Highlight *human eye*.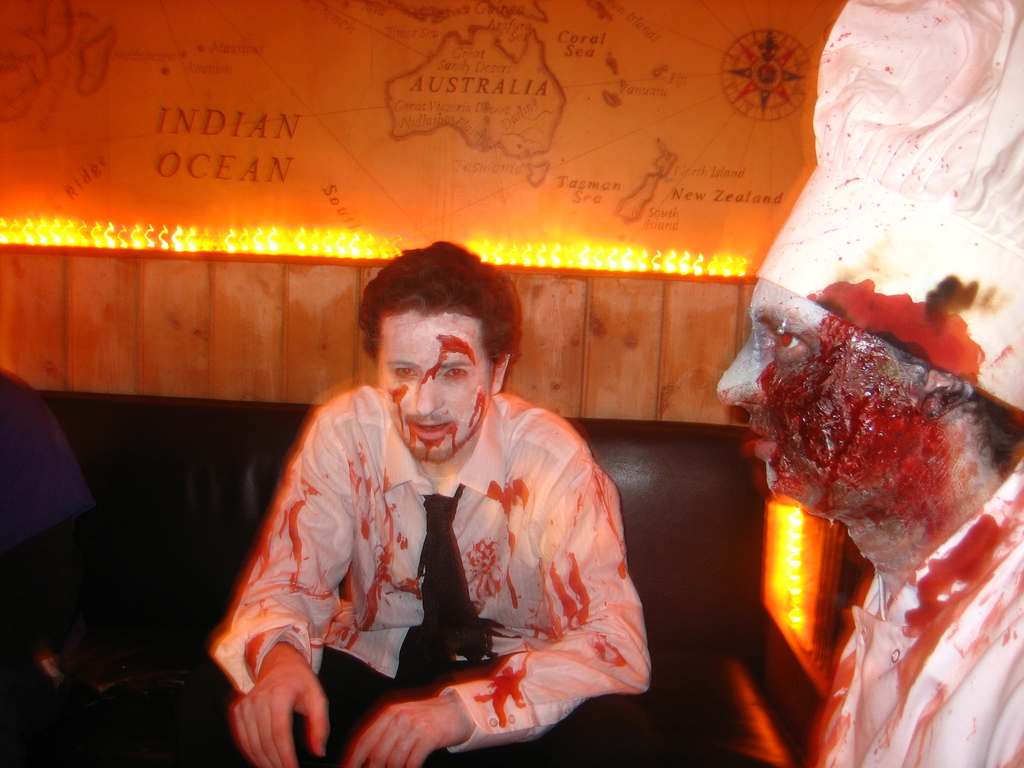
Highlighted region: <bbox>389, 364, 425, 385</bbox>.
